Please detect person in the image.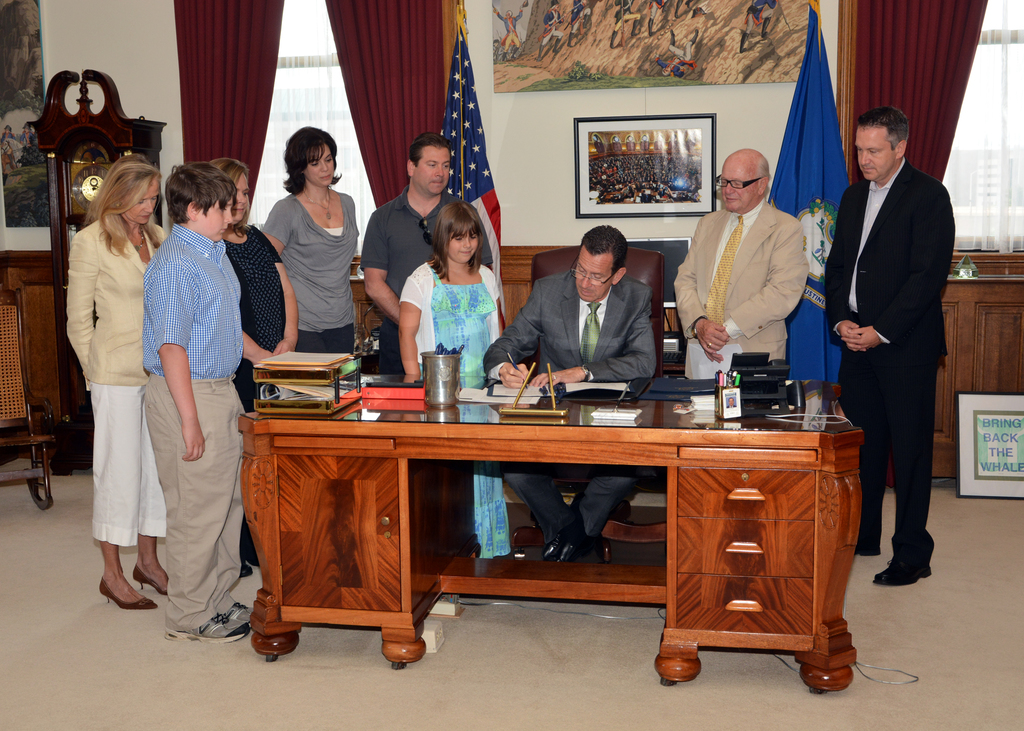
x1=68, y1=152, x2=172, y2=612.
